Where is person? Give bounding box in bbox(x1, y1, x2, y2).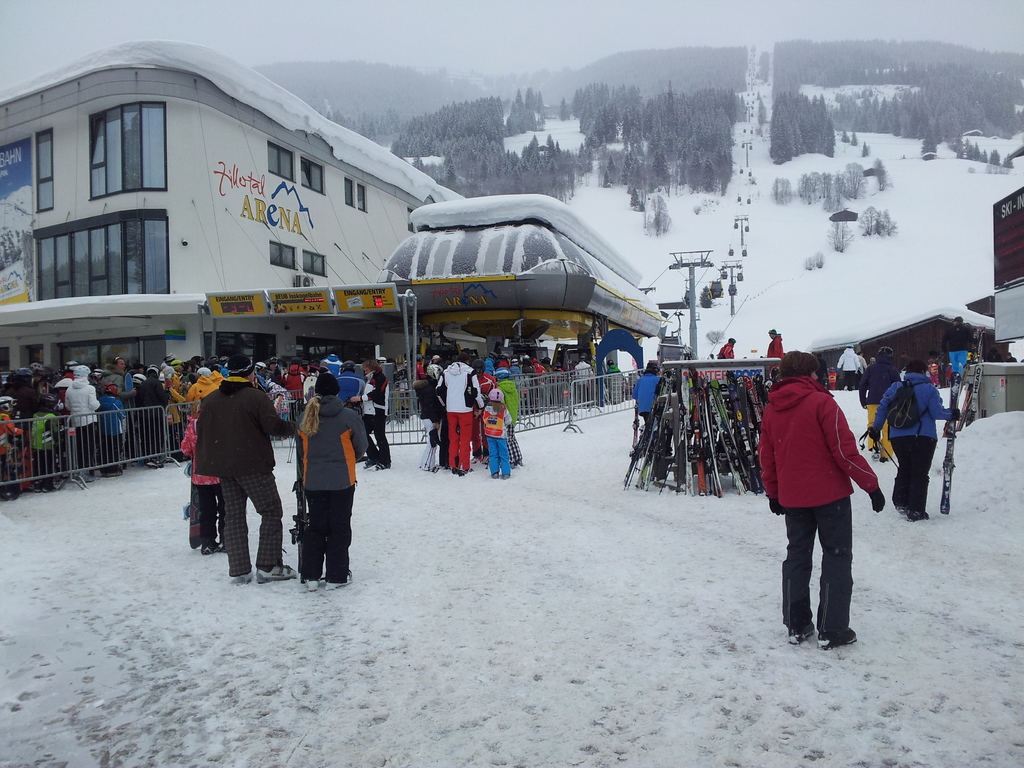
bbox(421, 363, 445, 481).
